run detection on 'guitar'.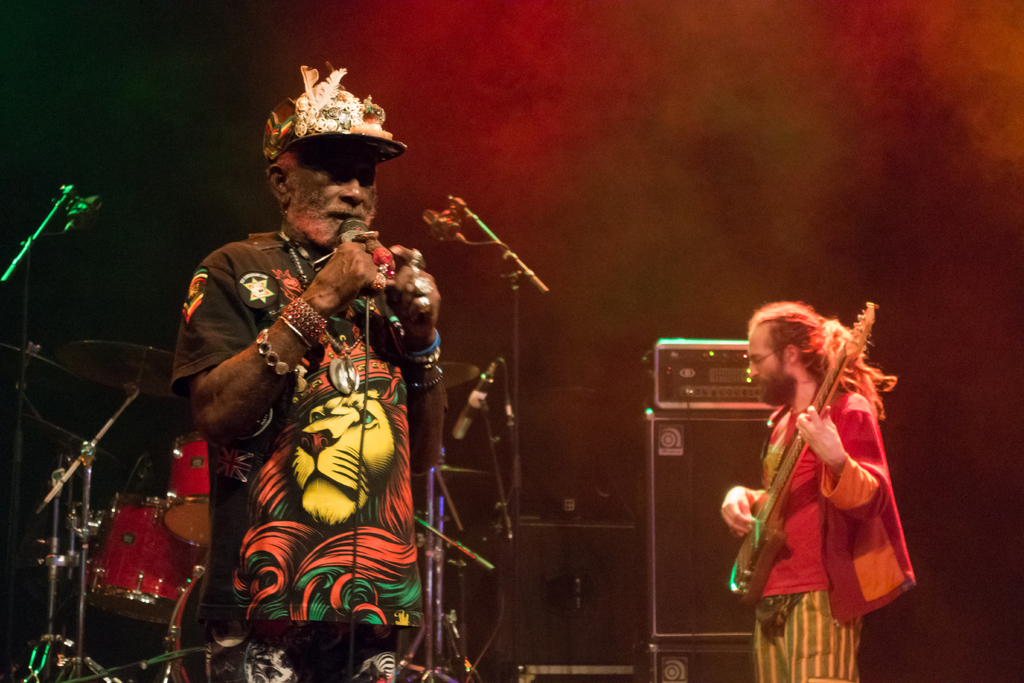
Result: (747, 350, 906, 618).
